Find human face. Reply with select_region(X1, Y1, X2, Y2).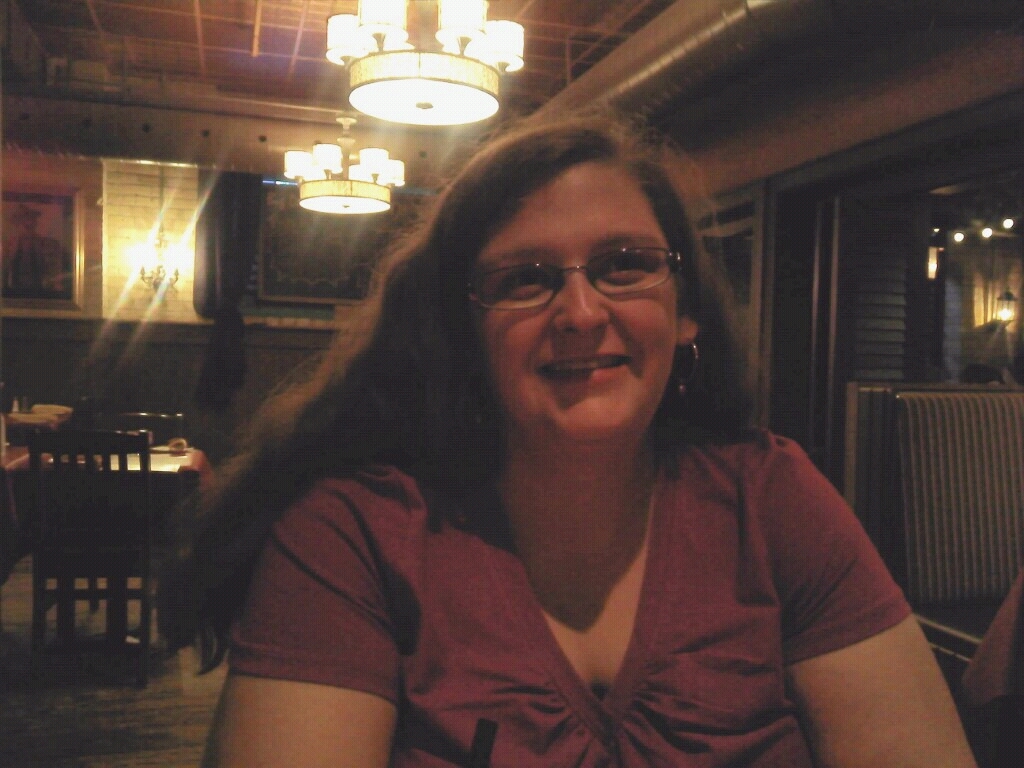
select_region(482, 159, 678, 428).
